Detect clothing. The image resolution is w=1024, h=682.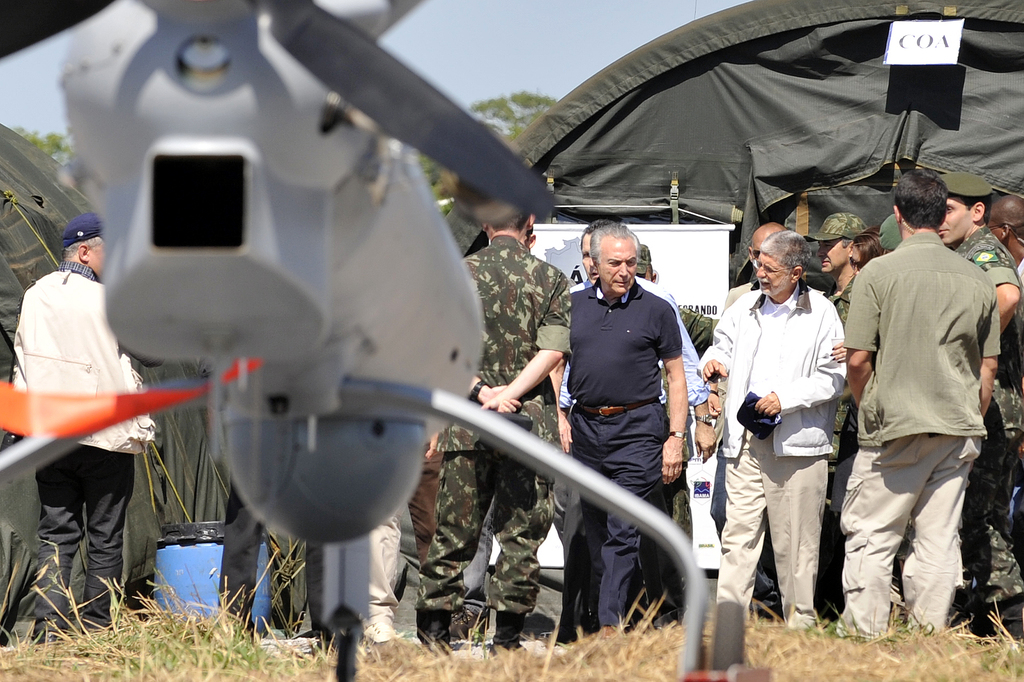
region(845, 179, 1000, 628).
